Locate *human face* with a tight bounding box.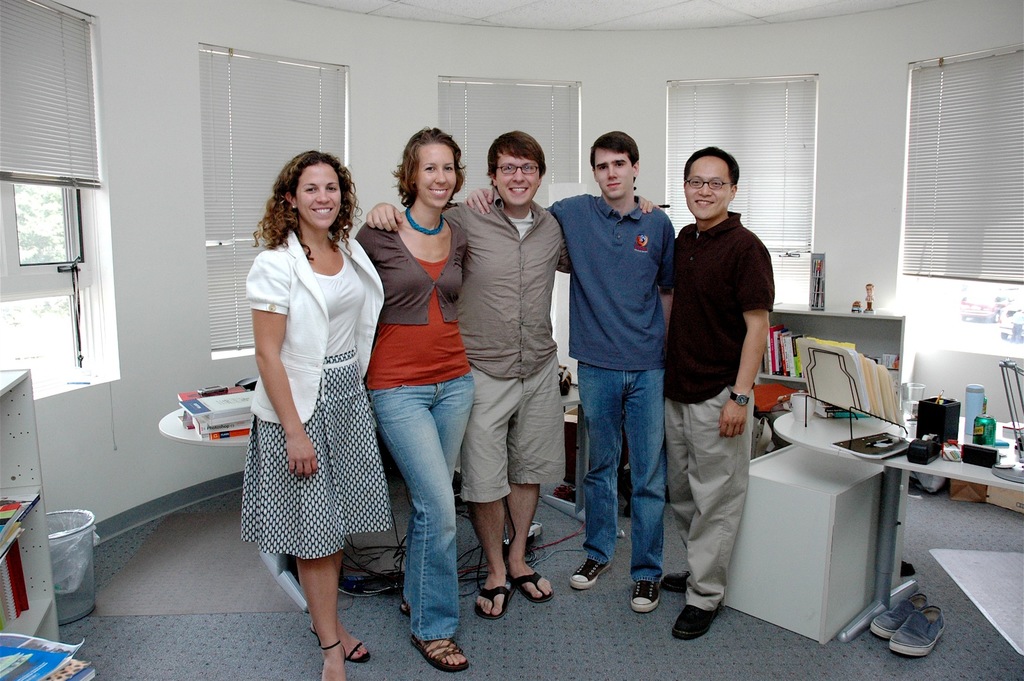
{"x1": 680, "y1": 155, "x2": 733, "y2": 220}.
